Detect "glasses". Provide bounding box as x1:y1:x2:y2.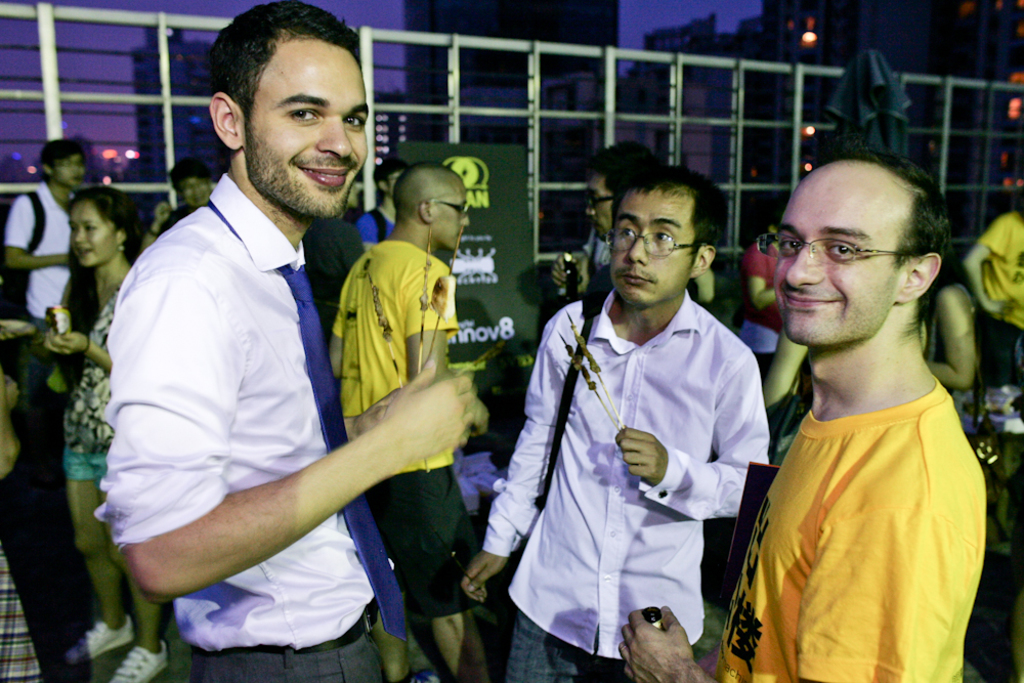
606:217:699:262.
